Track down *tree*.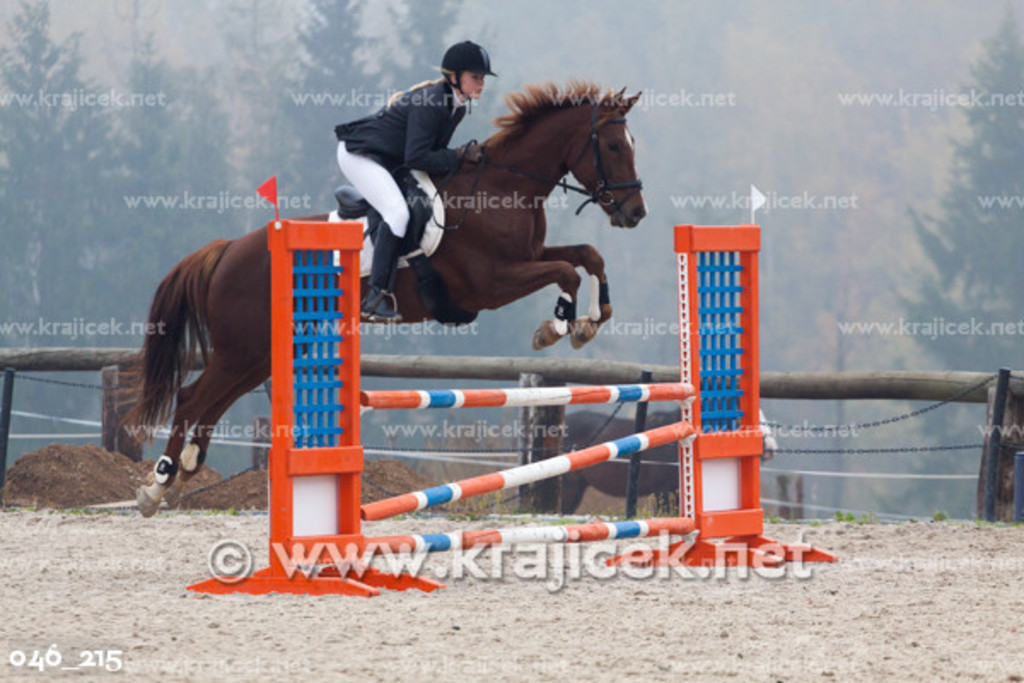
Tracked to box=[879, 2, 1022, 516].
